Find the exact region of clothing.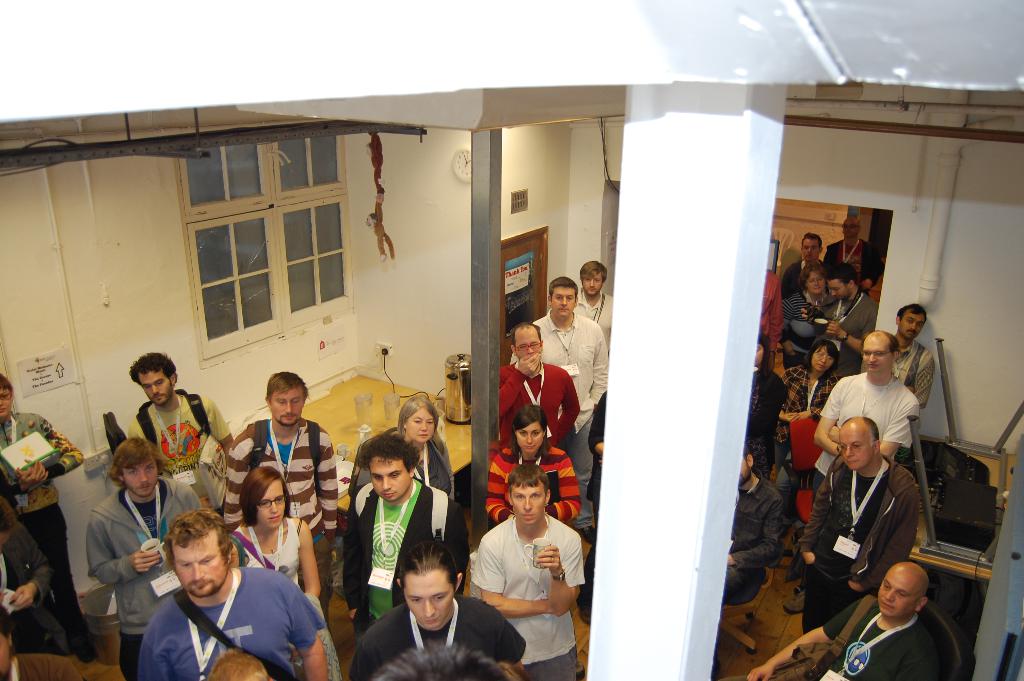
Exact region: crop(342, 479, 467, 638).
